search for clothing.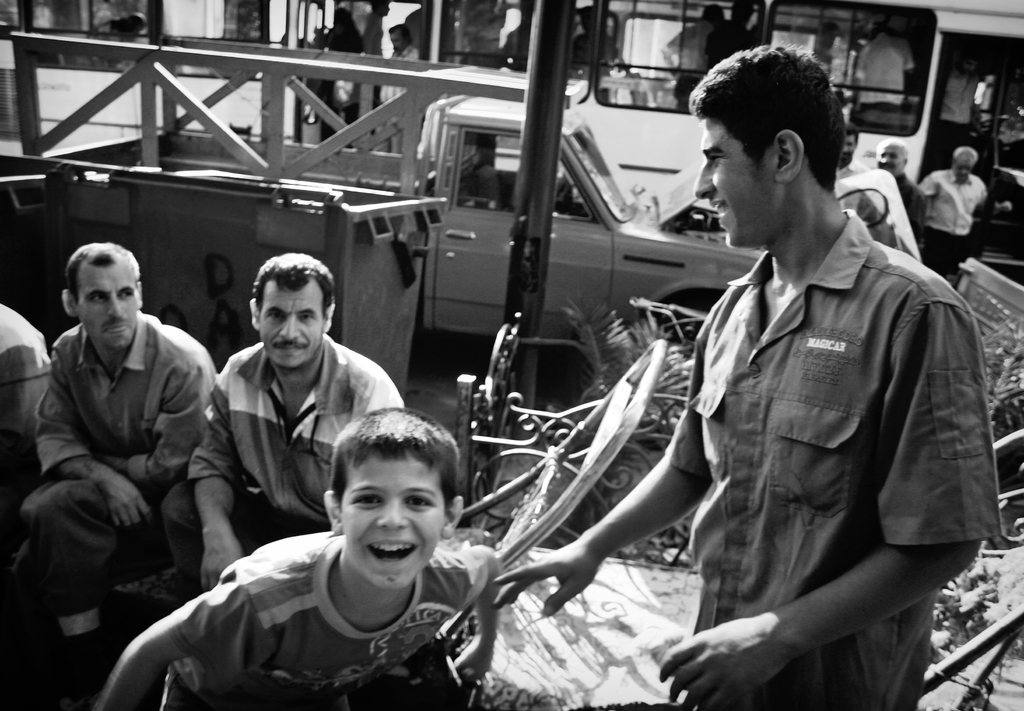
Found at l=899, t=172, r=932, b=233.
